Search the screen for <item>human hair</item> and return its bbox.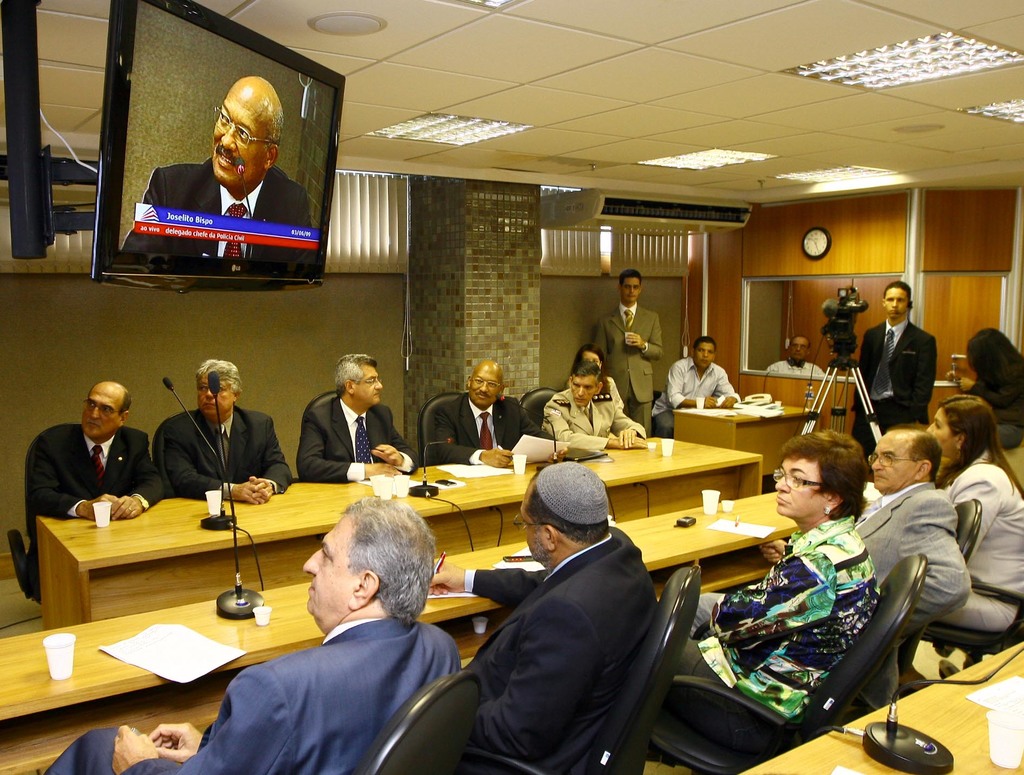
Found: Rect(618, 270, 642, 281).
